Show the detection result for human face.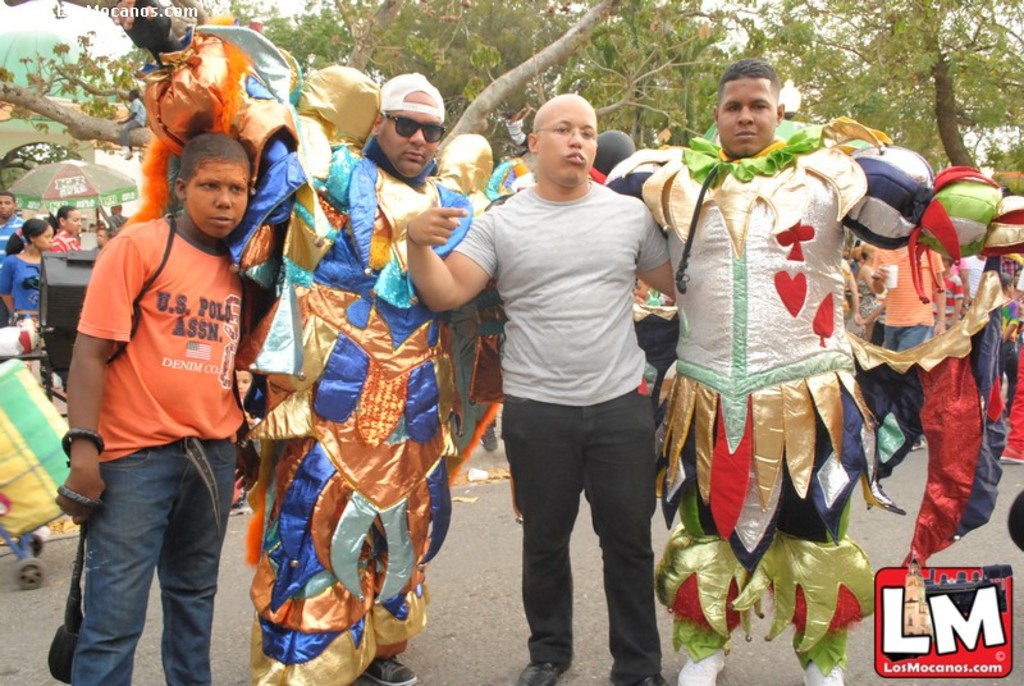
<box>0,196,13,220</box>.
